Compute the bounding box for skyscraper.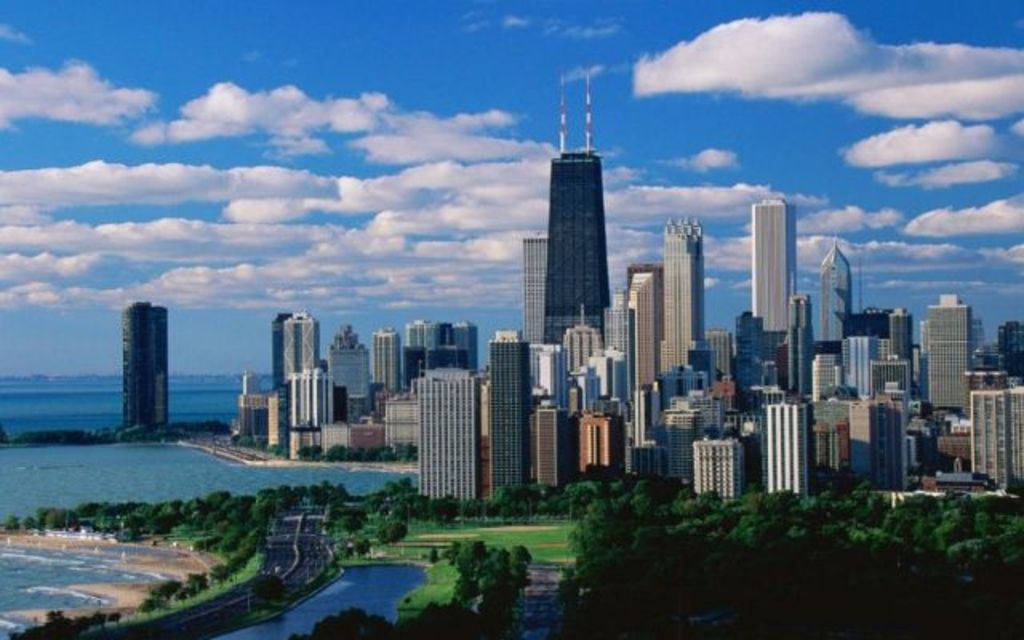
{"left": 827, "top": 325, "right": 902, "bottom": 392}.
